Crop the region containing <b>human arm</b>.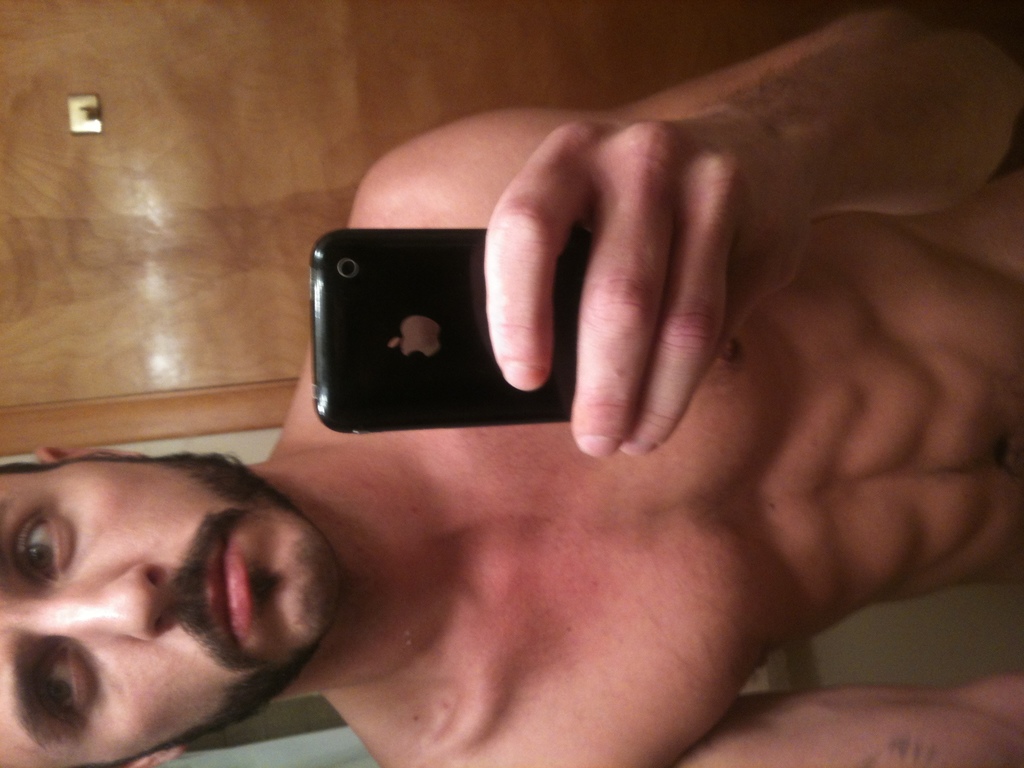
Crop region: x1=489, y1=5, x2=1023, y2=454.
